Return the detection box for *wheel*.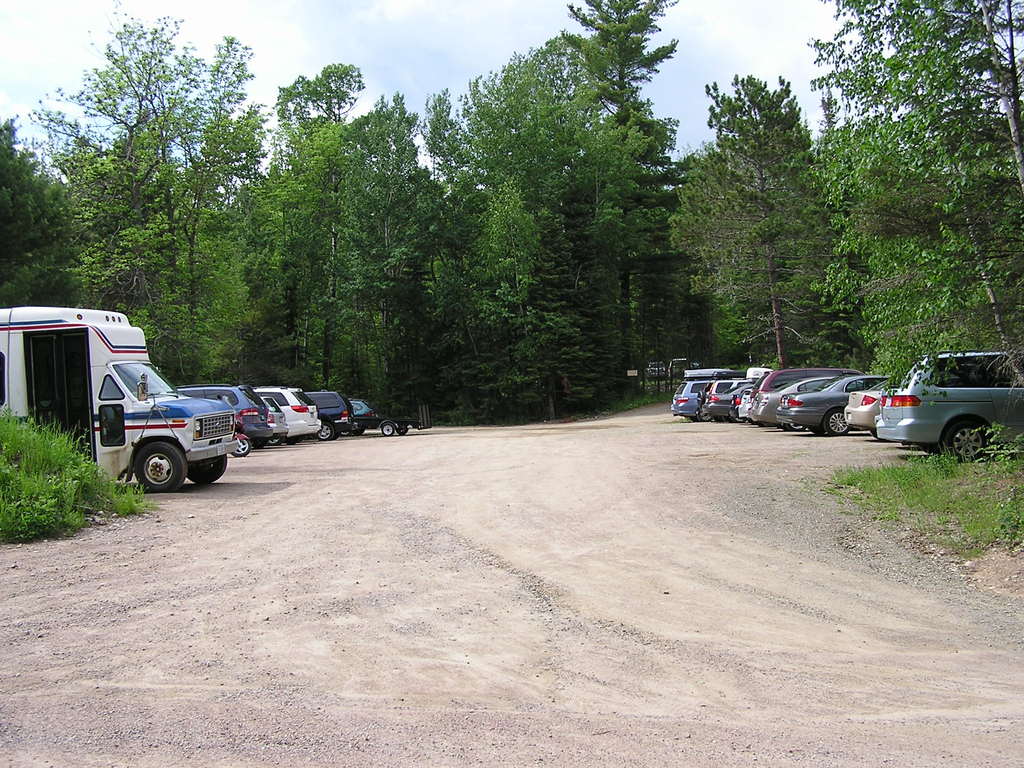
756/419/765/426.
